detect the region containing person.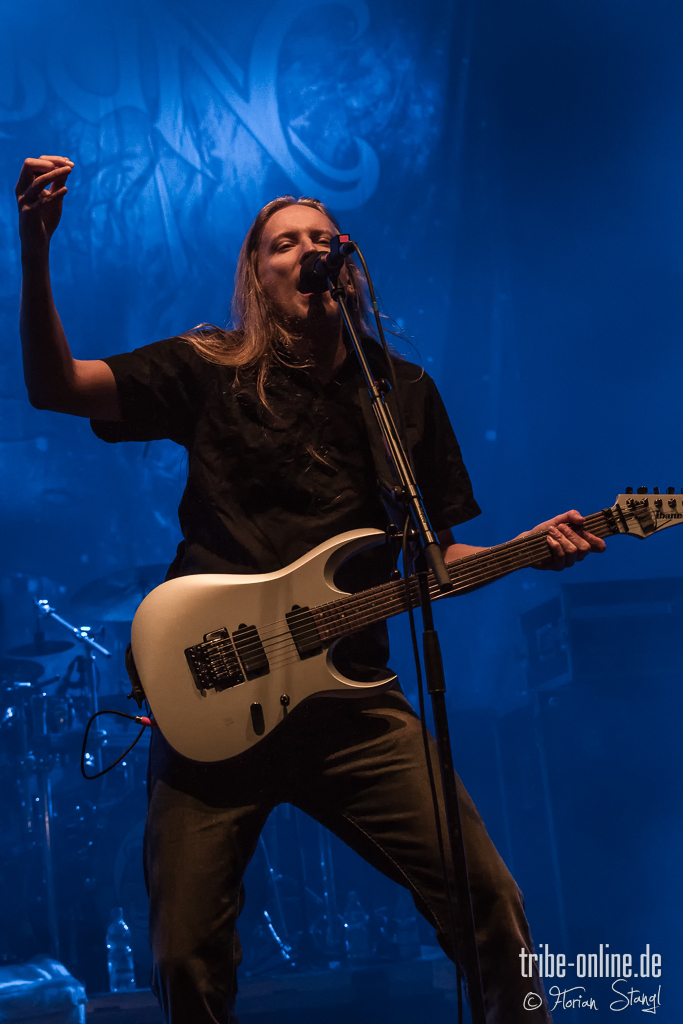
89, 181, 614, 969.
